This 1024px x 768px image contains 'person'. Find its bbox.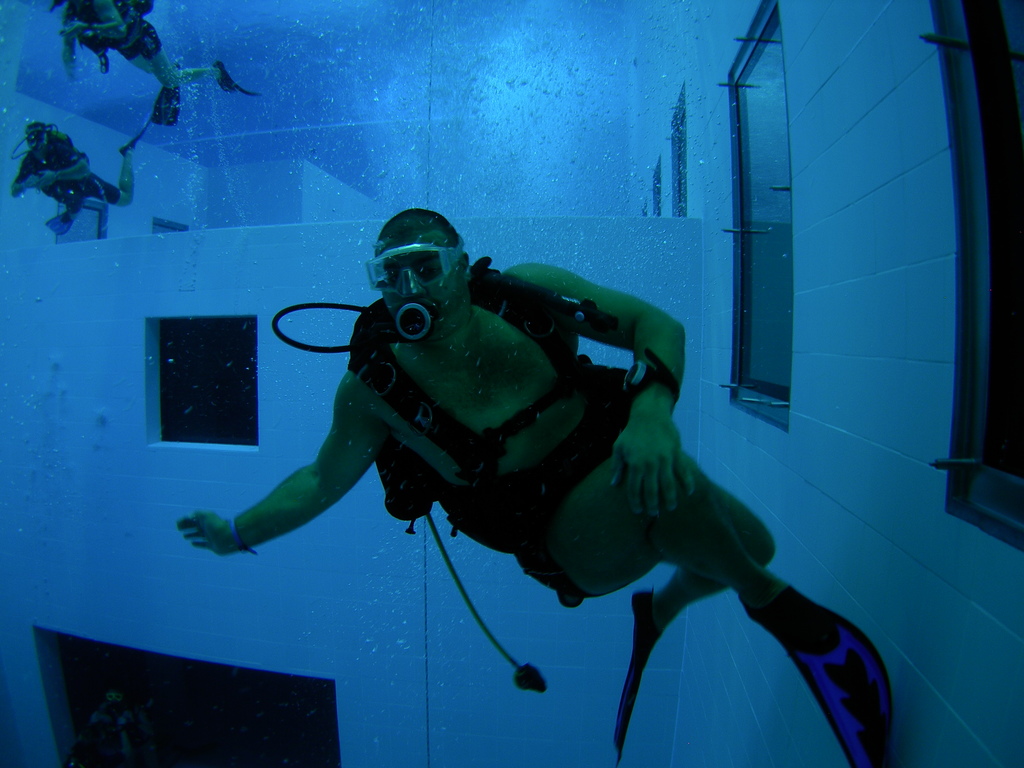
bbox=[198, 210, 870, 767].
